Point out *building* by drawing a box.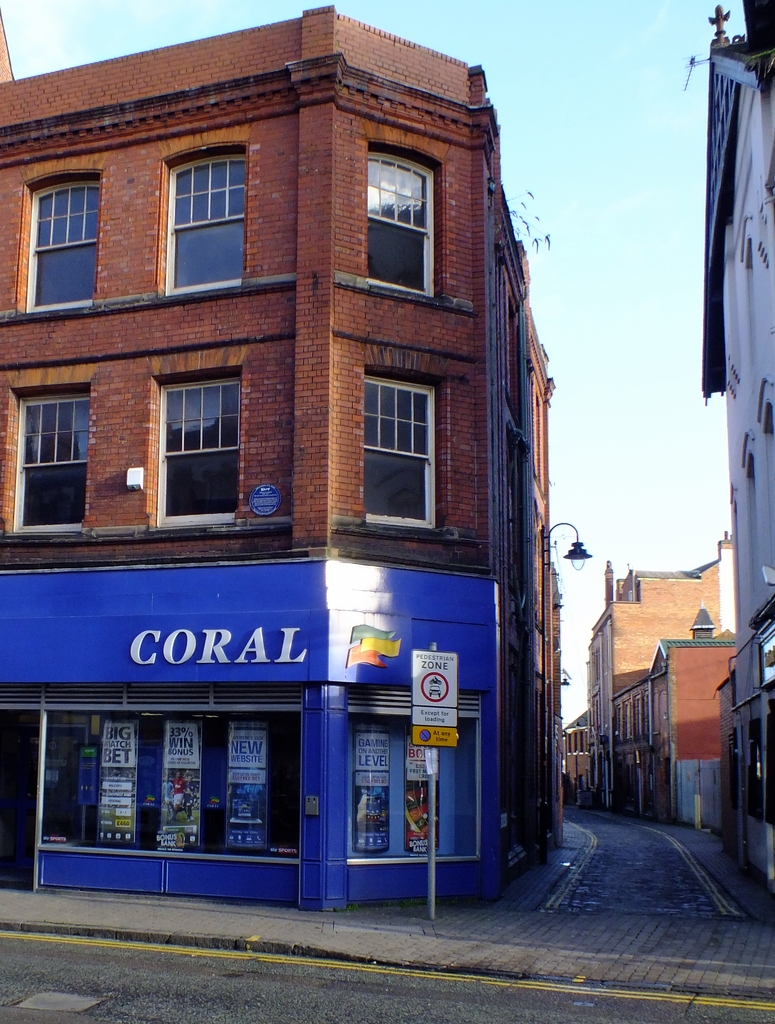
[x1=0, y1=4, x2=571, y2=915].
